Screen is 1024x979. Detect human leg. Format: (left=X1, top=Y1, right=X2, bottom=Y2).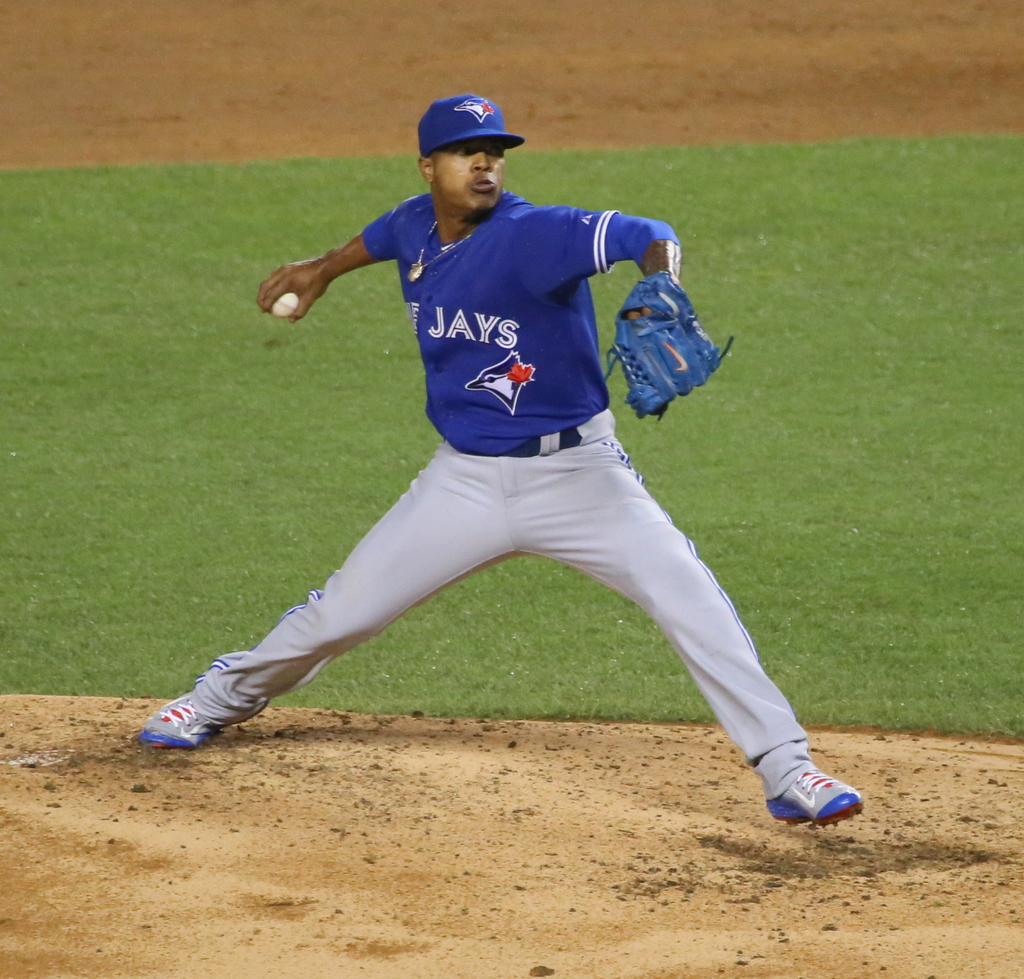
(left=129, top=435, right=508, bottom=754).
